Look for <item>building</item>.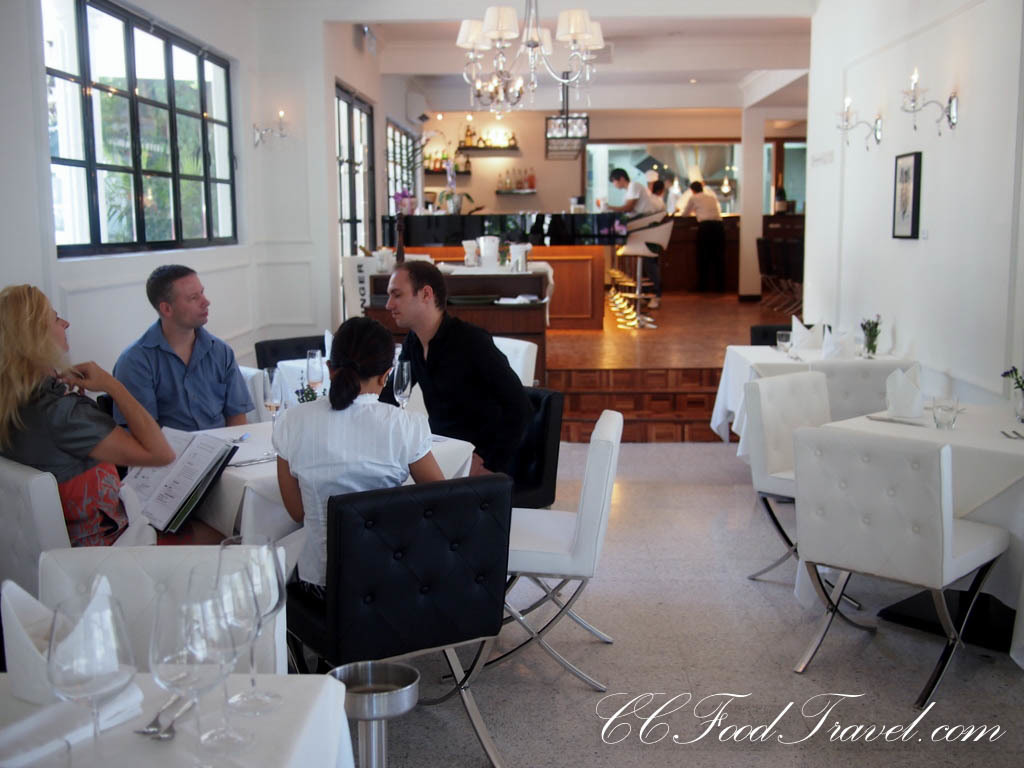
Found: 0:0:1023:767.
